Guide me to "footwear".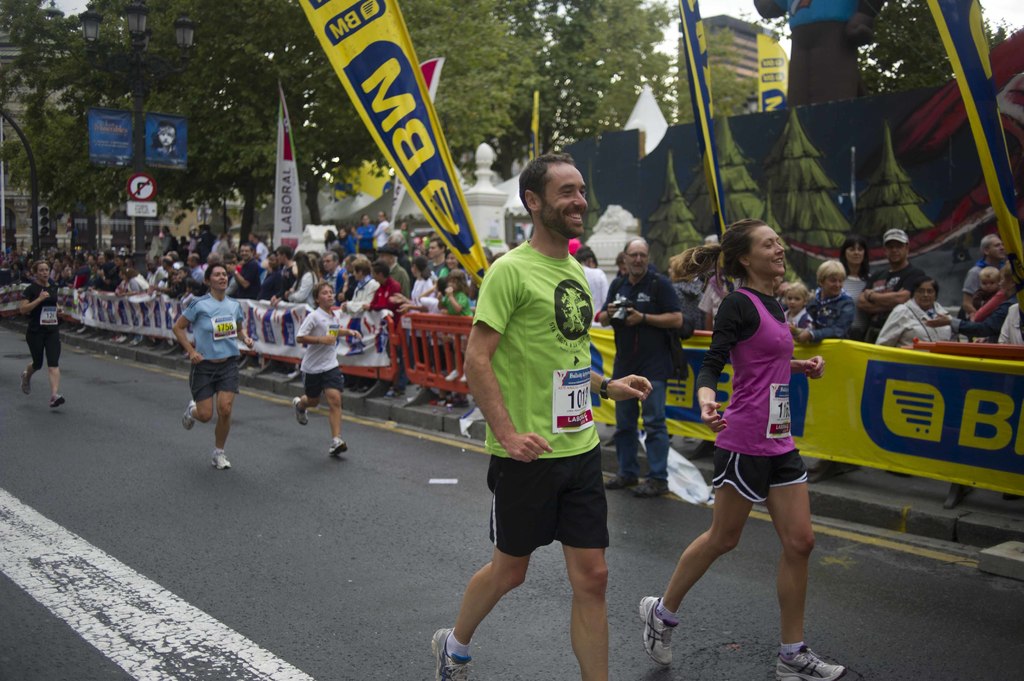
Guidance: <box>27,376,38,398</box>.
